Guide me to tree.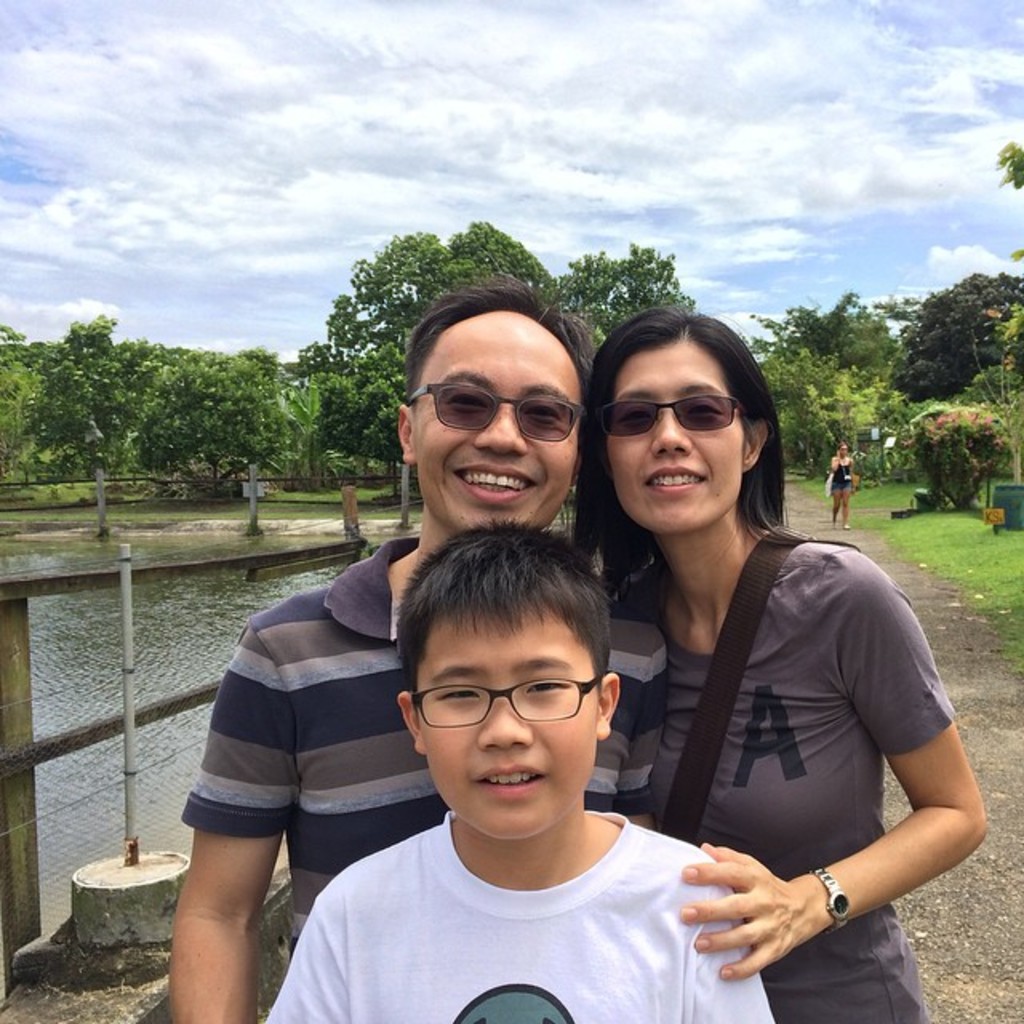
Guidance: (x1=294, y1=214, x2=557, y2=453).
